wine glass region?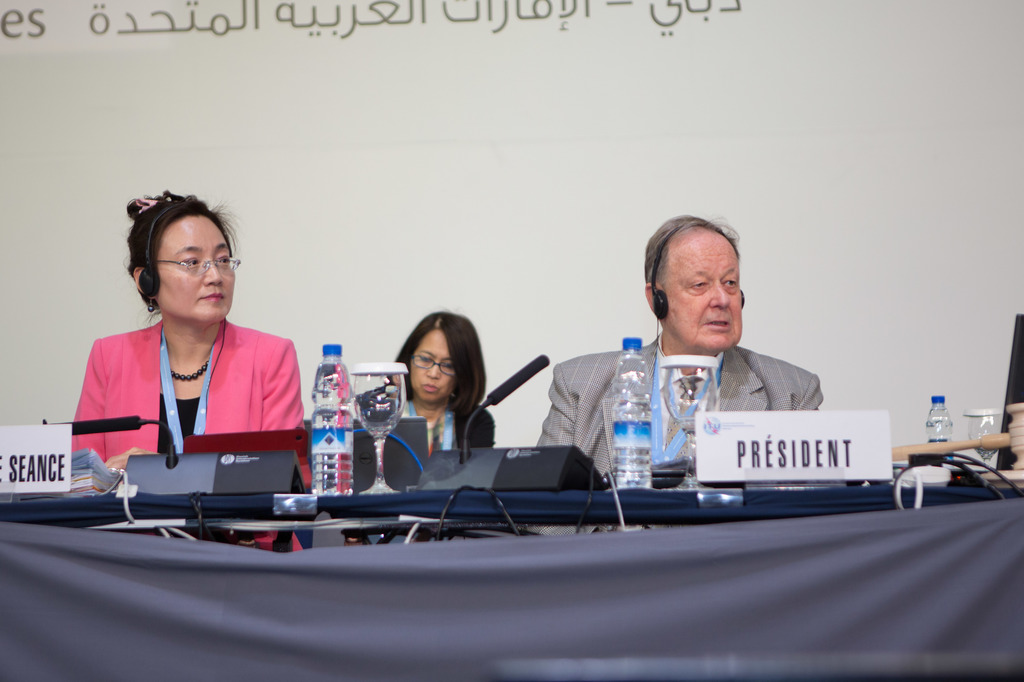
(x1=354, y1=370, x2=407, y2=494)
